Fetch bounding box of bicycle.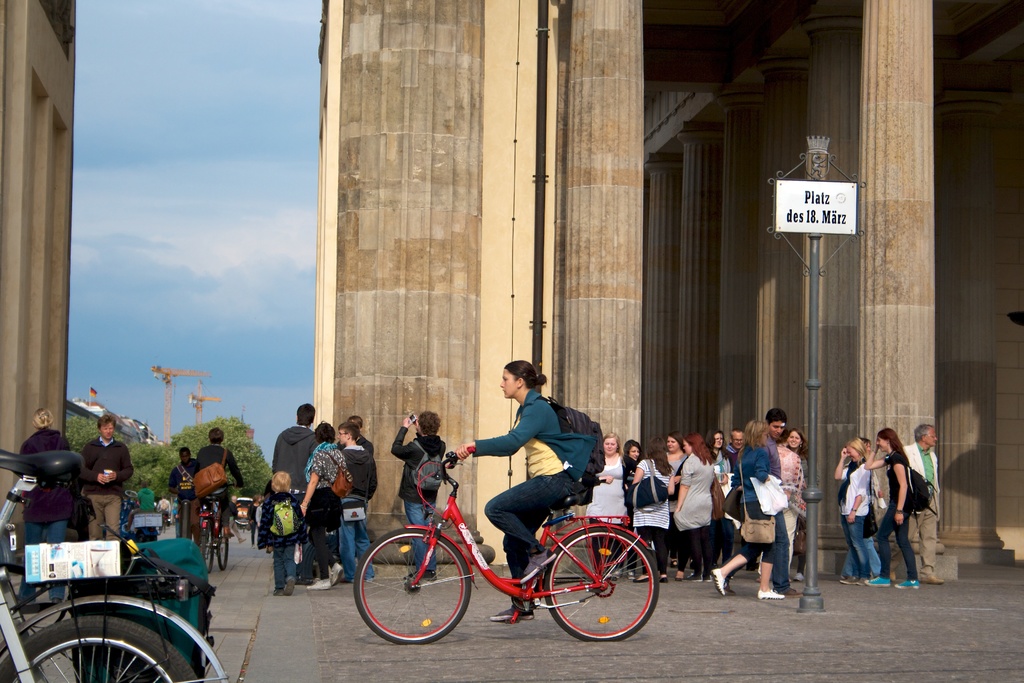
Bbox: (left=341, top=448, right=682, bottom=650).
